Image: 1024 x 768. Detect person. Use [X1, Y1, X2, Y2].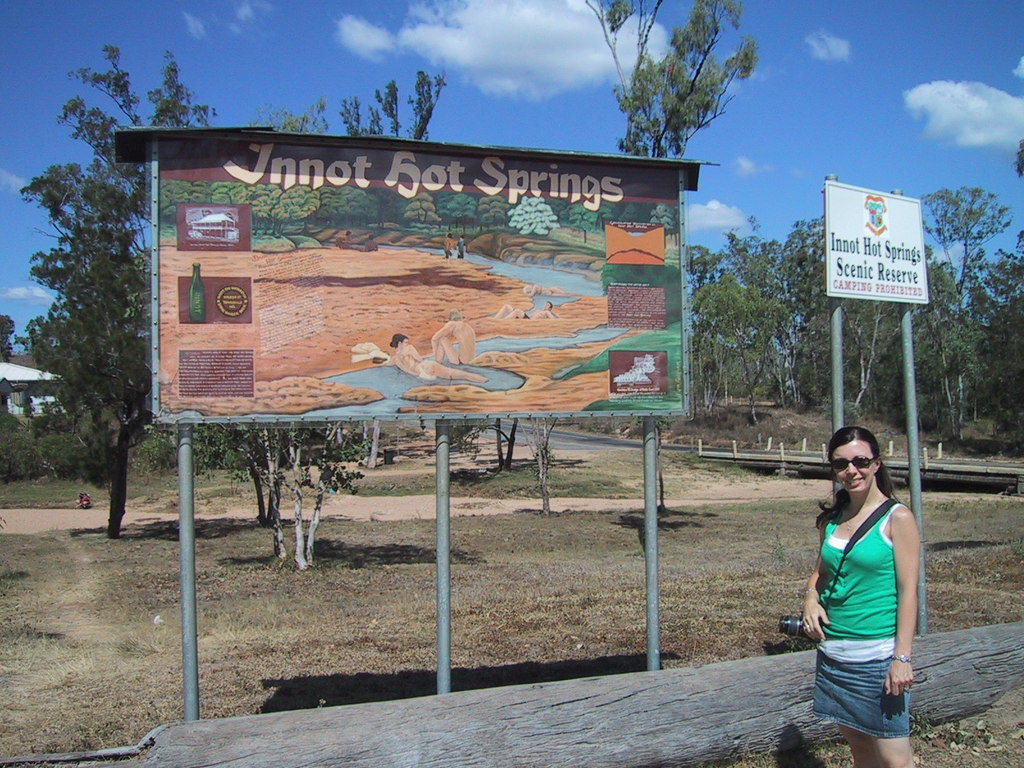
[492, 305, 556, 316].
